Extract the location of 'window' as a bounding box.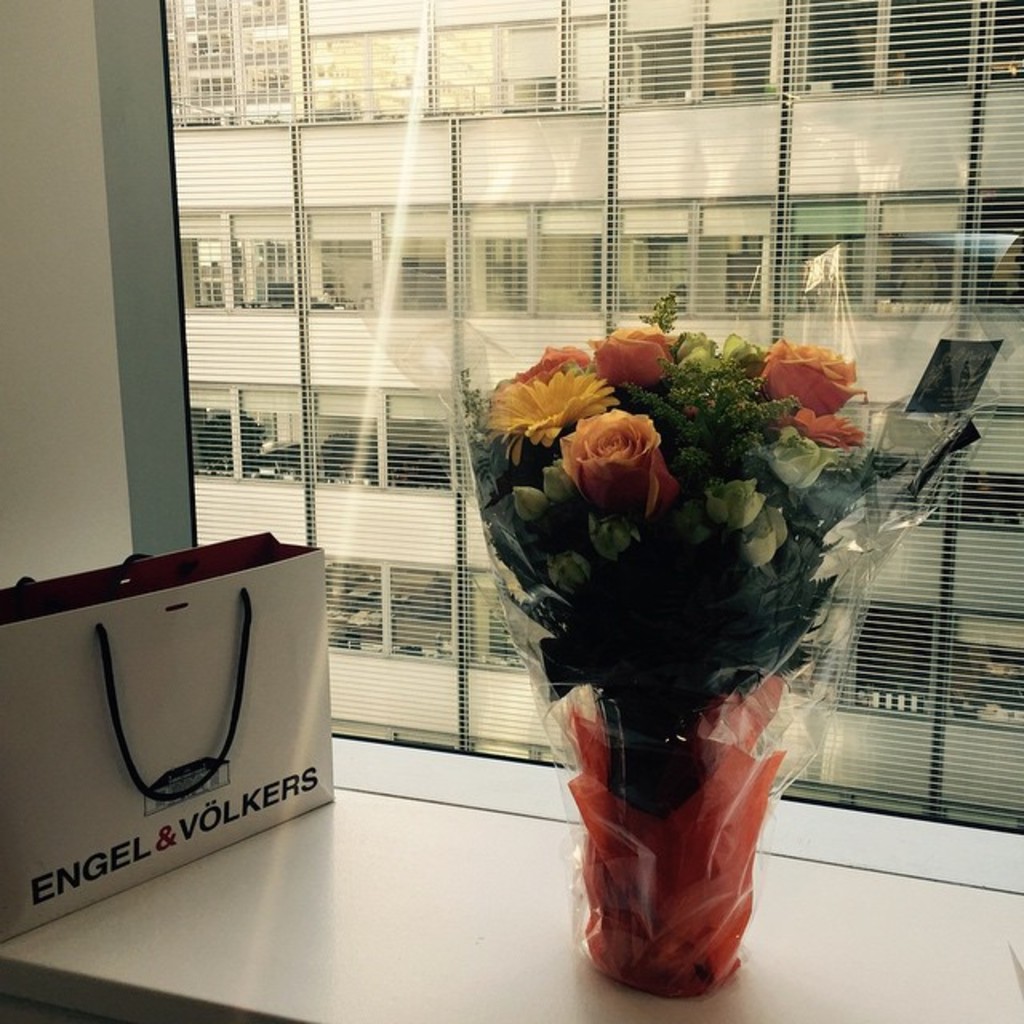
<box>174,195,230,315</box>.
